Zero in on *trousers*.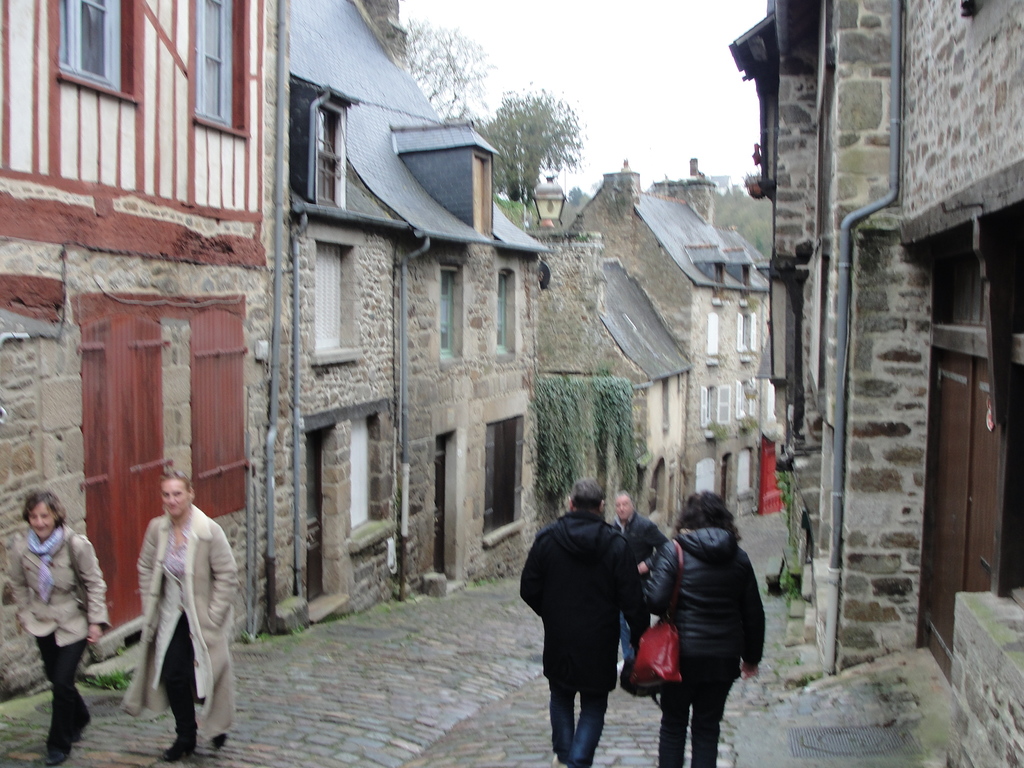
Zeroed in: 659 679 724 767.
